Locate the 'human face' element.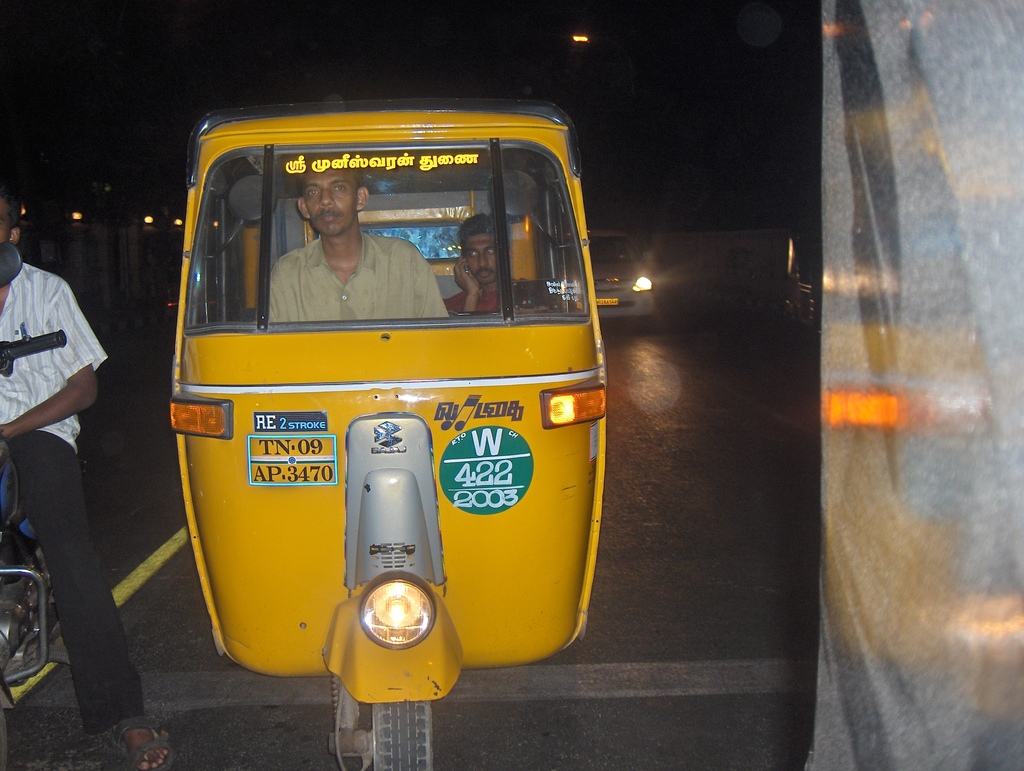
Element bbox: (468,236,498,284).
